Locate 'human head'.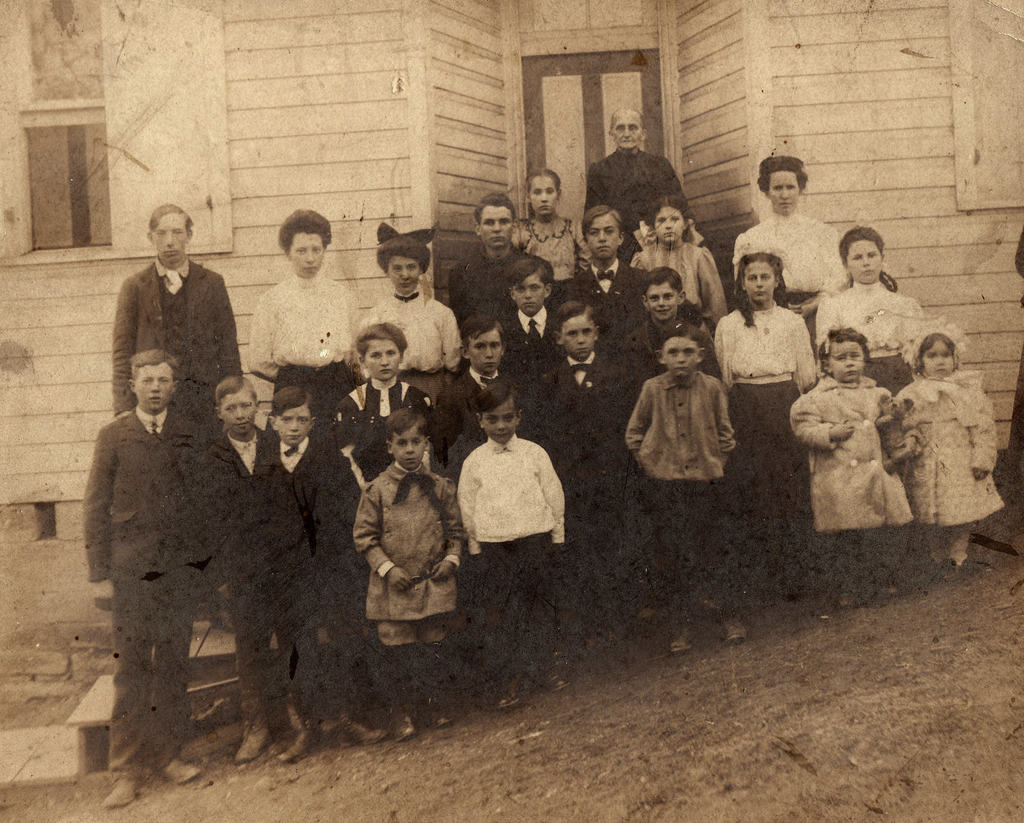
Bounding box: <region>460, 315, 507, 373</region>.
